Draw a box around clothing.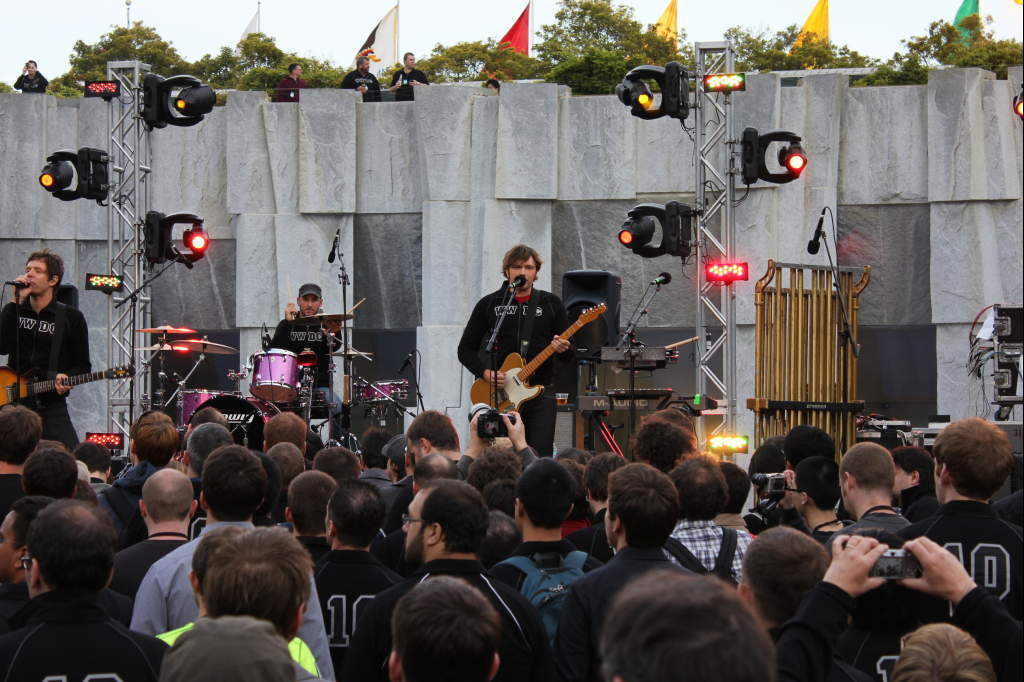
region(661, 513, 759, 589).
